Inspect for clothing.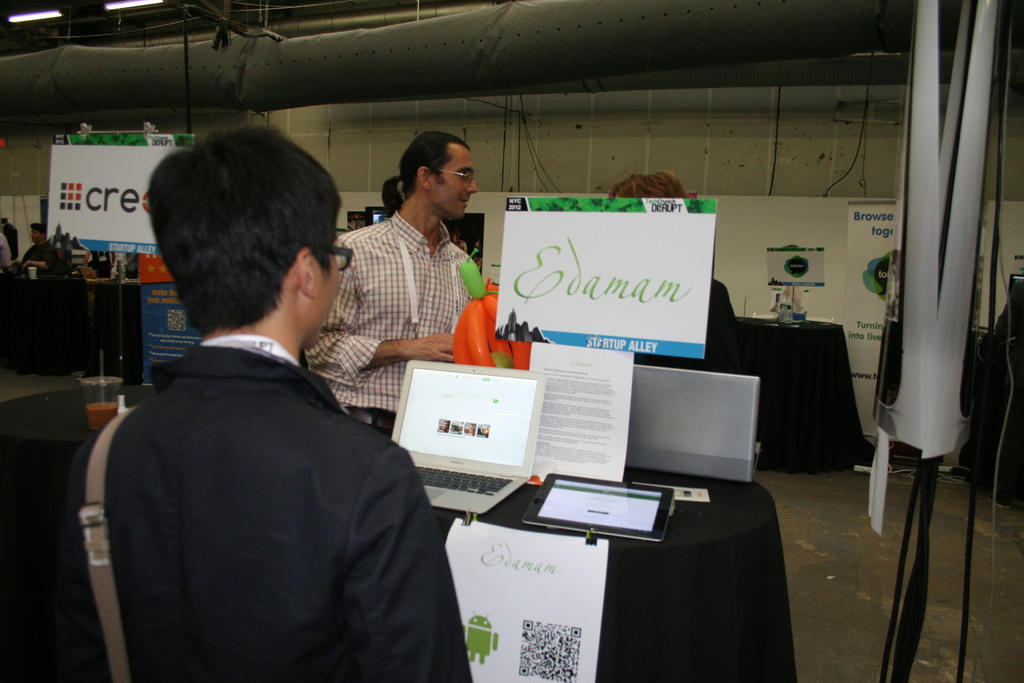
Inspection: bbox=(56, 356, 482, 682).
